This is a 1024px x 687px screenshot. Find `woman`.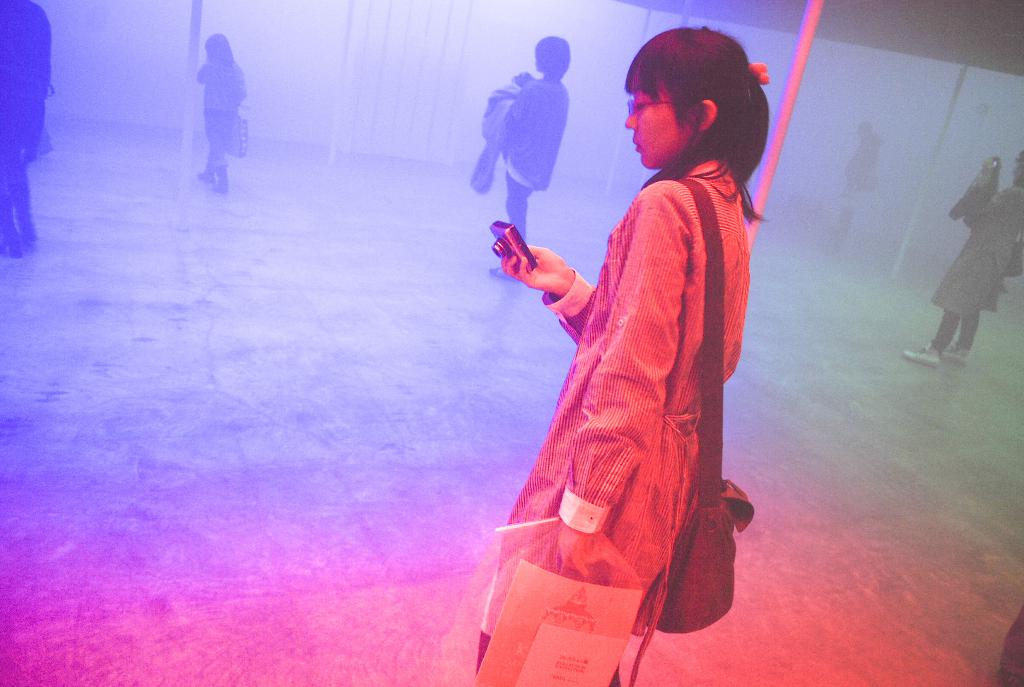
Bounding box: {"left": 191, "top": 33, "right": 240, "bottom": 190}.
